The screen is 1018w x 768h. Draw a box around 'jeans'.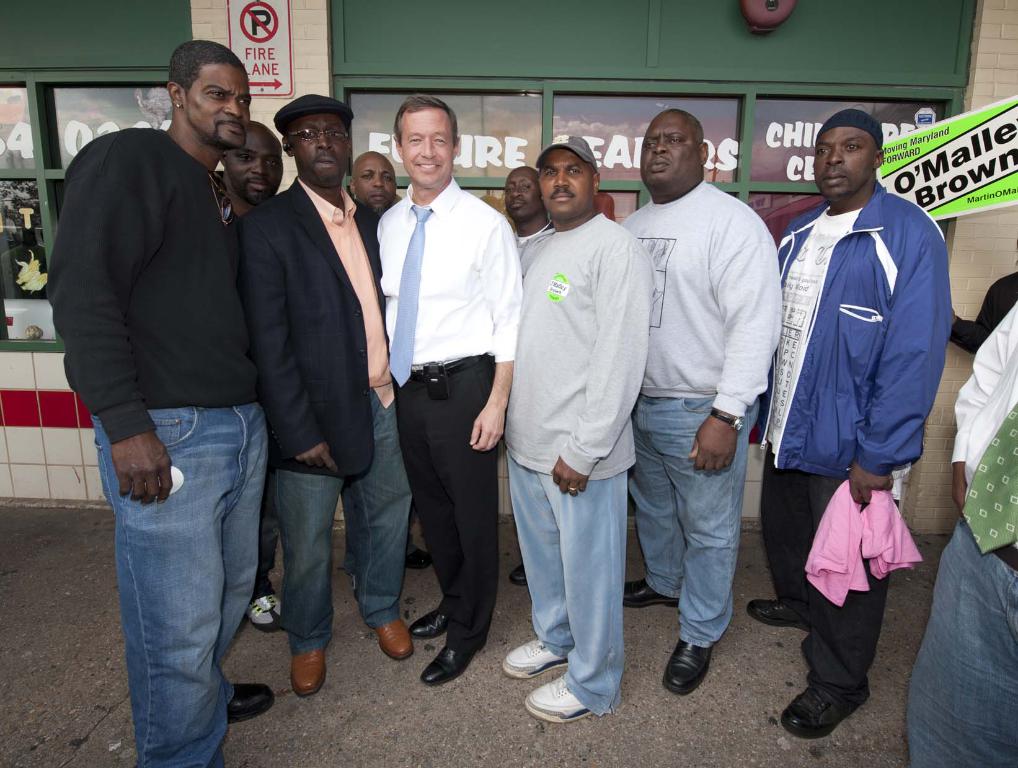
[907,513,1017,767].
